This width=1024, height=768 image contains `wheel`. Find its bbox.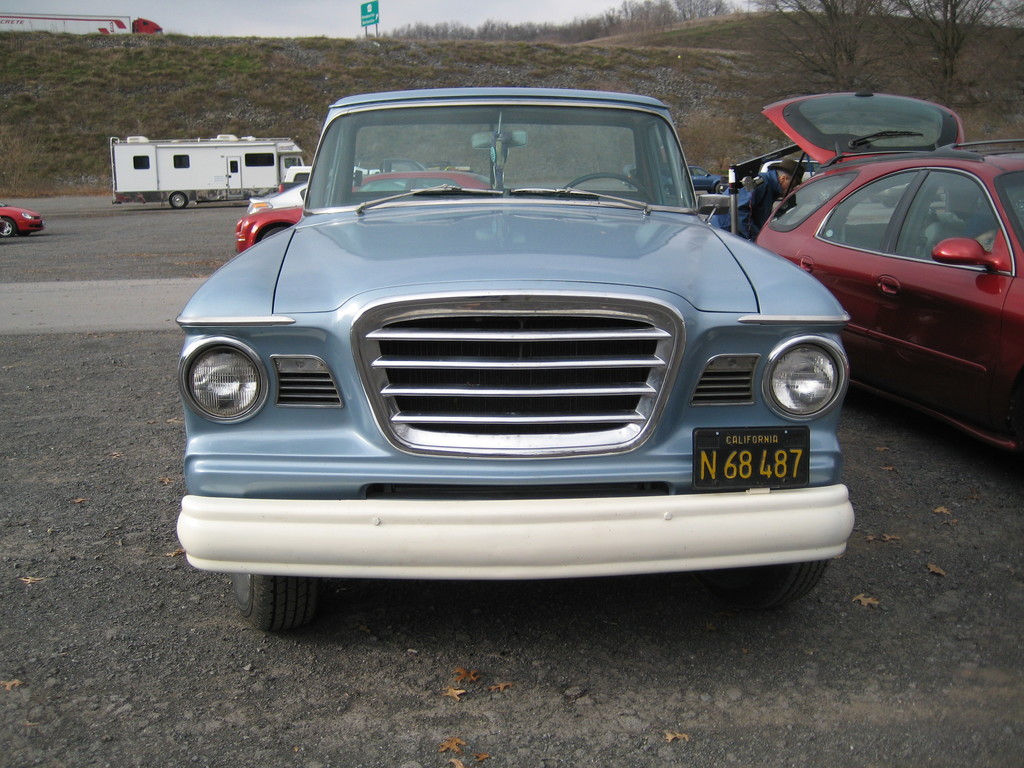
locate(168, 187, 191, 209).
